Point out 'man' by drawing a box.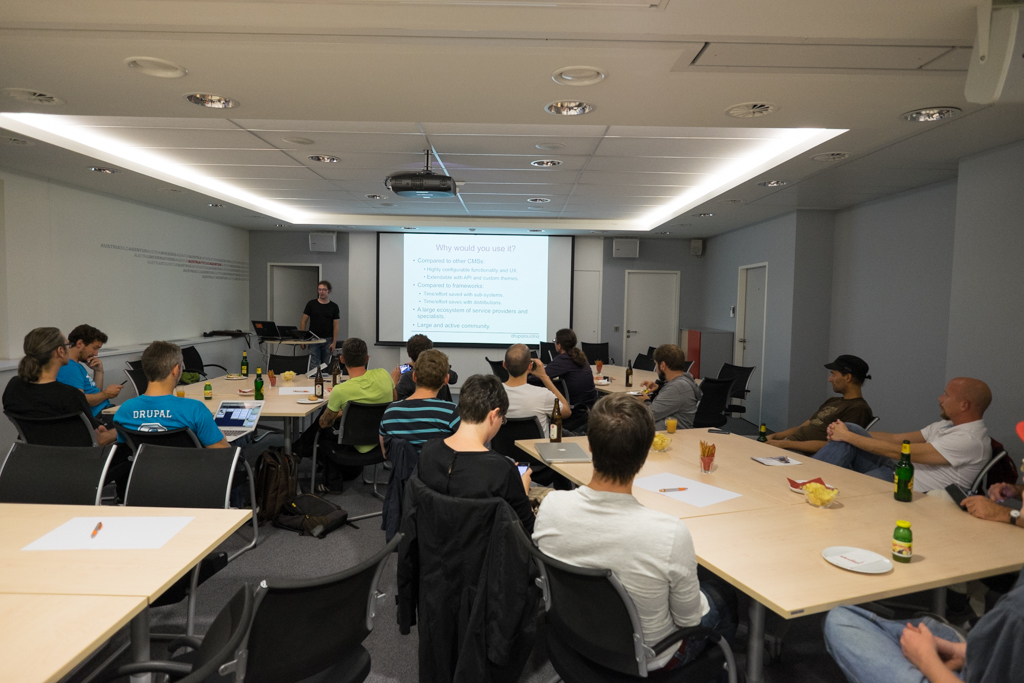
[420, 371, 541, 611].
